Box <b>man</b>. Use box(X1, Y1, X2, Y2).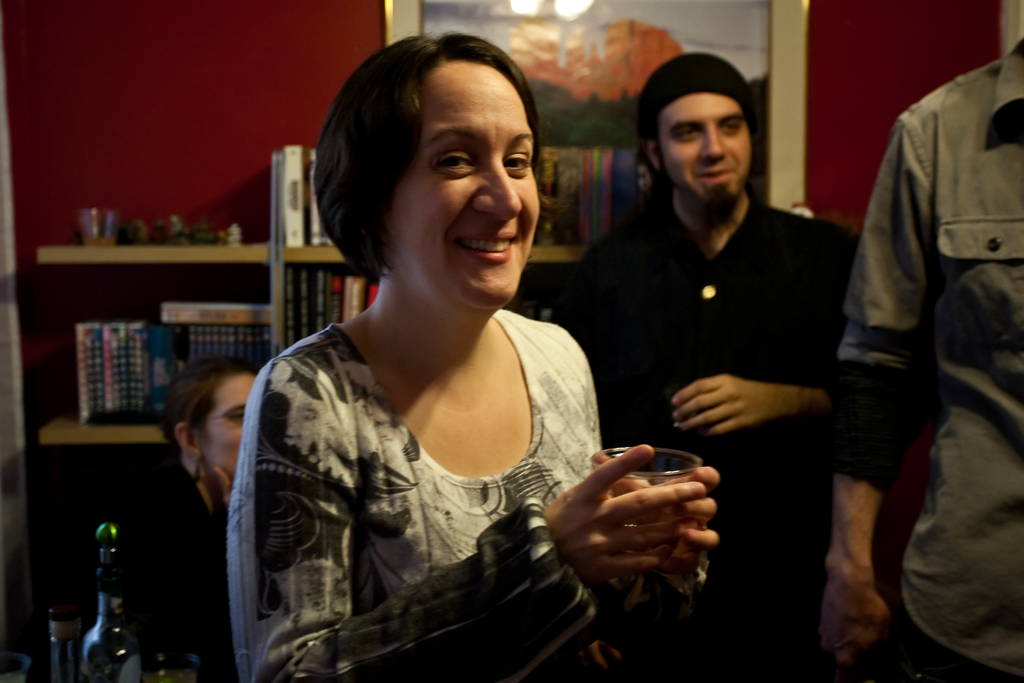
box(564, 74, 861, 553).
